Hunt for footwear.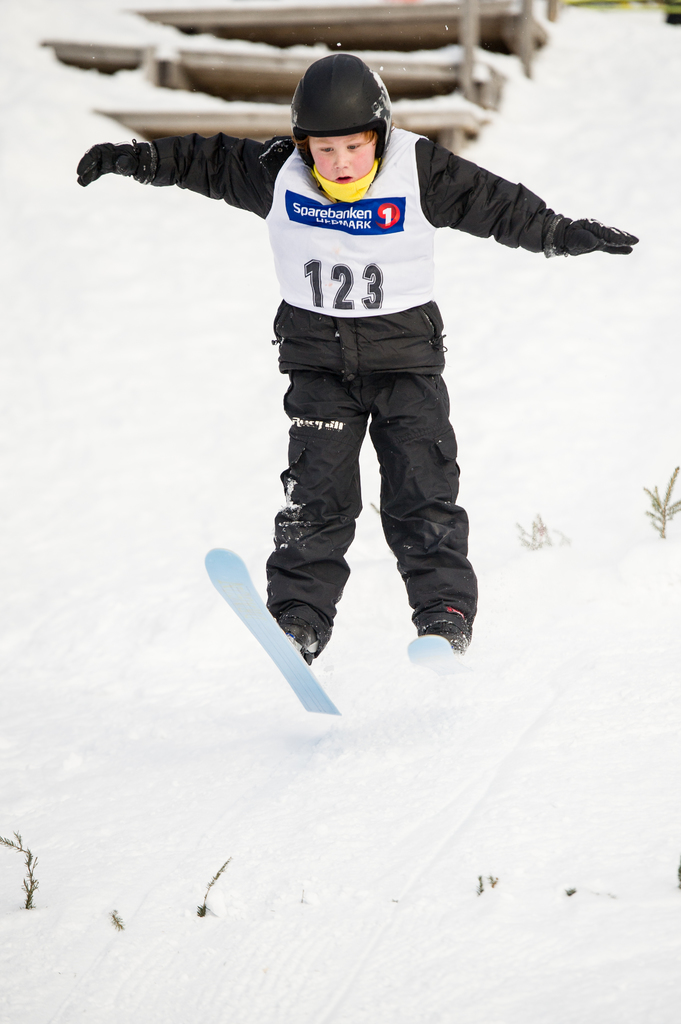
Hunted down at detection(276, 603, 332, 667).
